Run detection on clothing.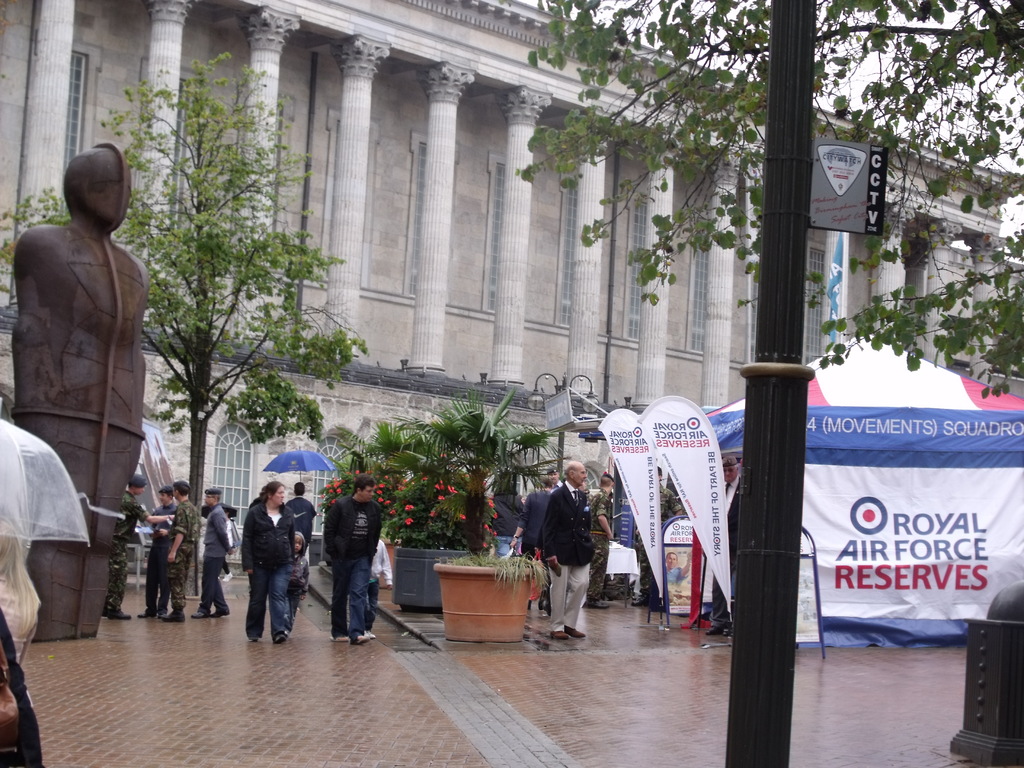
Result: Rect(588, 492, 611, 606).
